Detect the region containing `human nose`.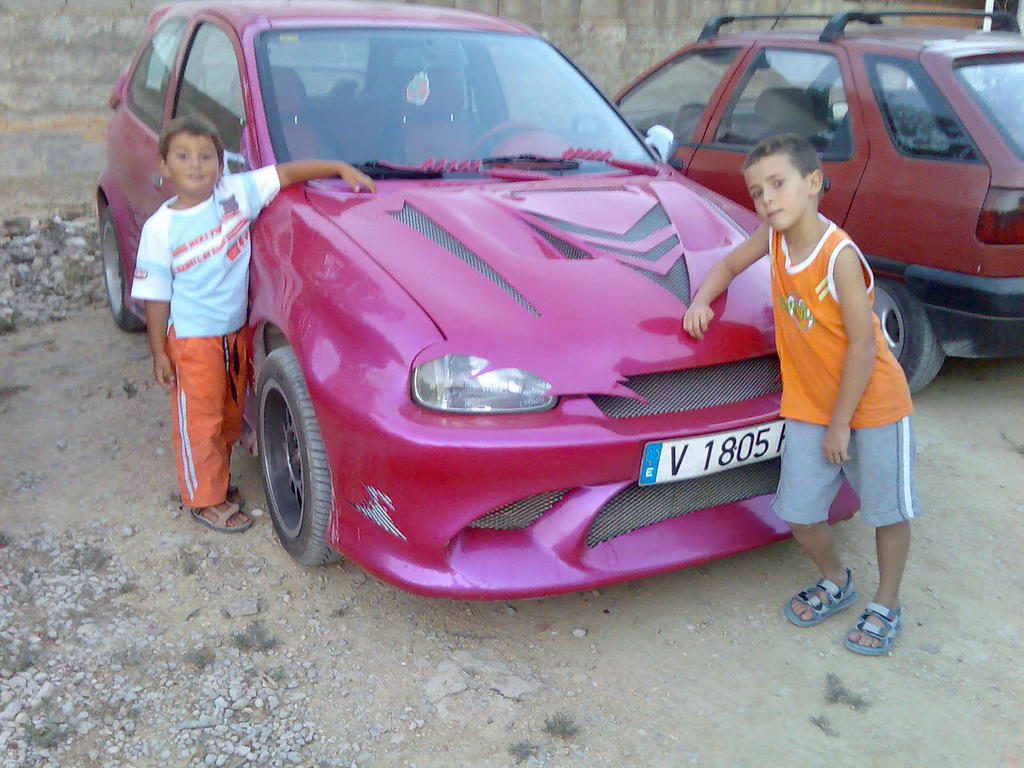
box(760, 186, 776, 205).
